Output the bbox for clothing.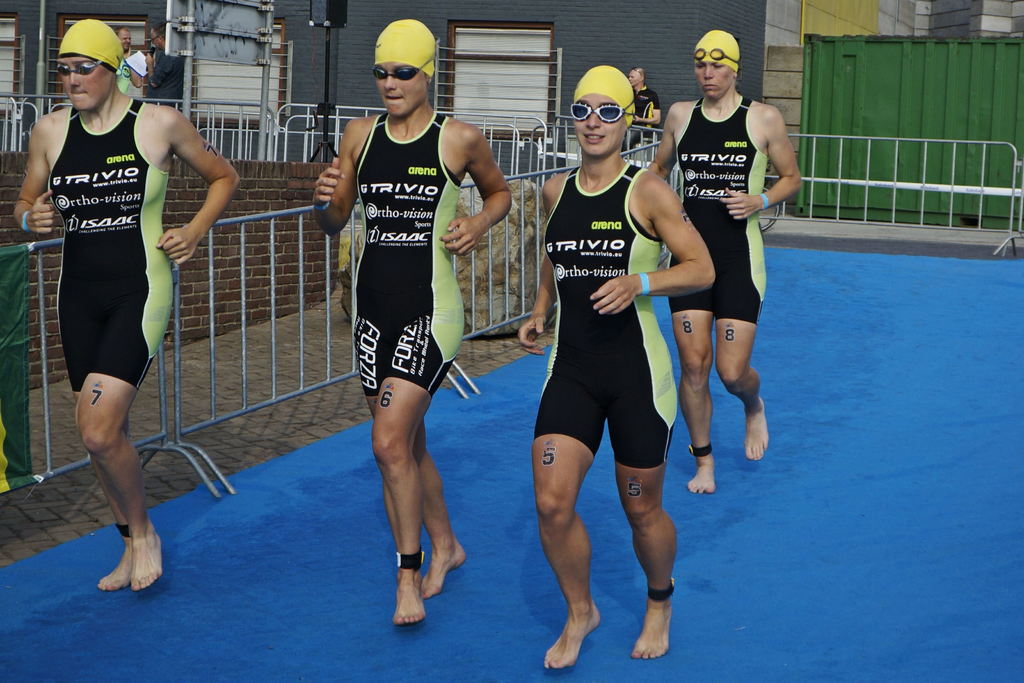
bbox=(145, 47, 184, 104).
